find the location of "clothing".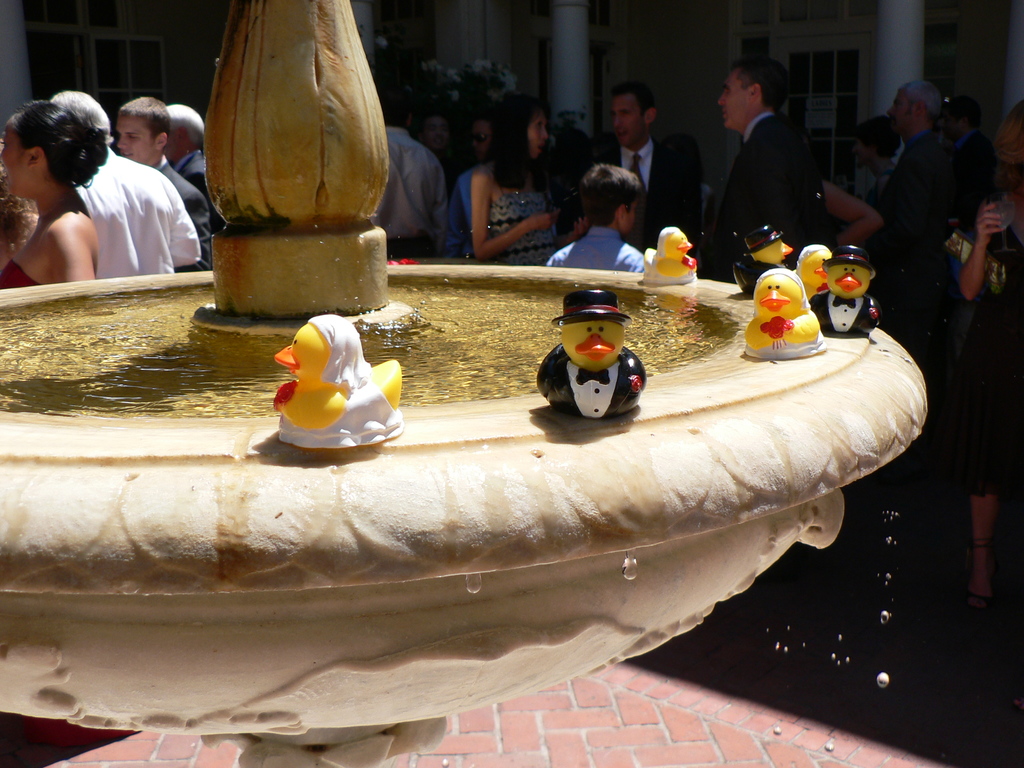
Location: bbox(956, 127, 1001, 199).
